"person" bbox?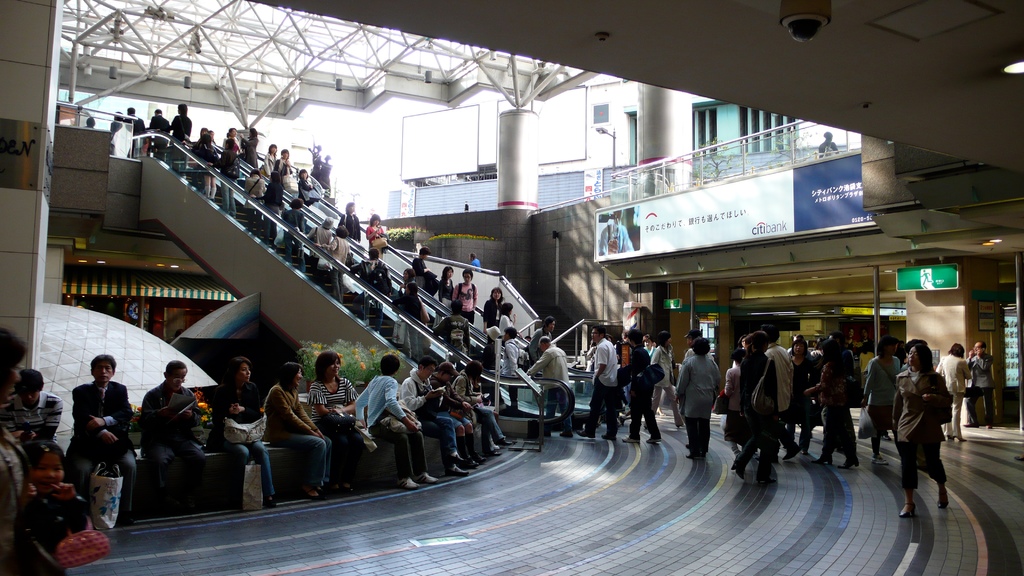
bbox=[104, 108, 123, 134]
